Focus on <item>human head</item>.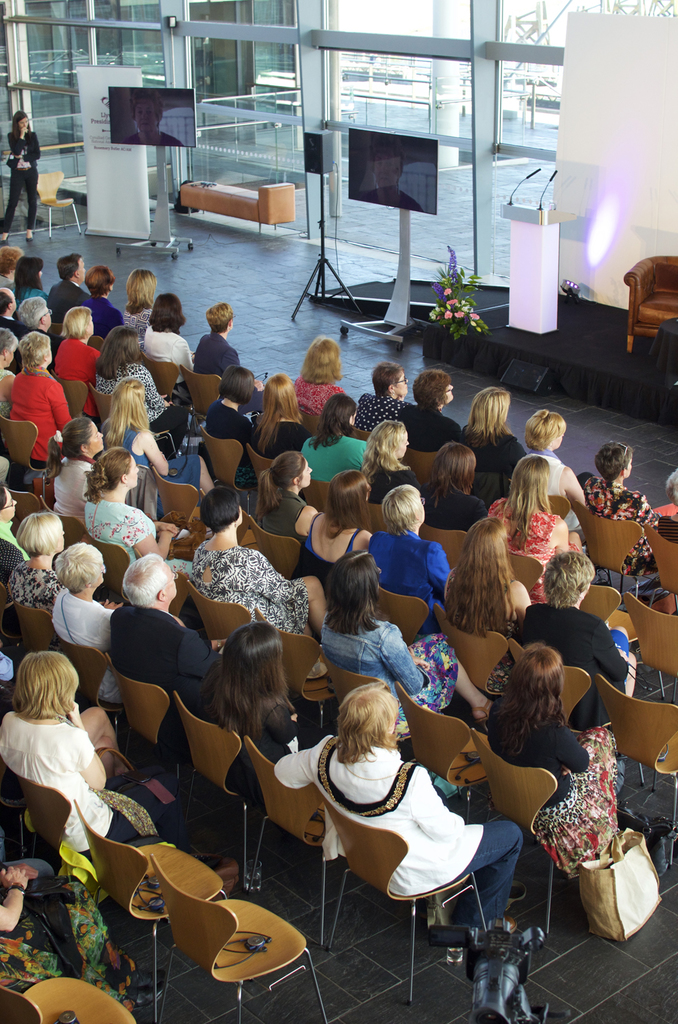
Focused at BBox(205, 302, 236, 337).
